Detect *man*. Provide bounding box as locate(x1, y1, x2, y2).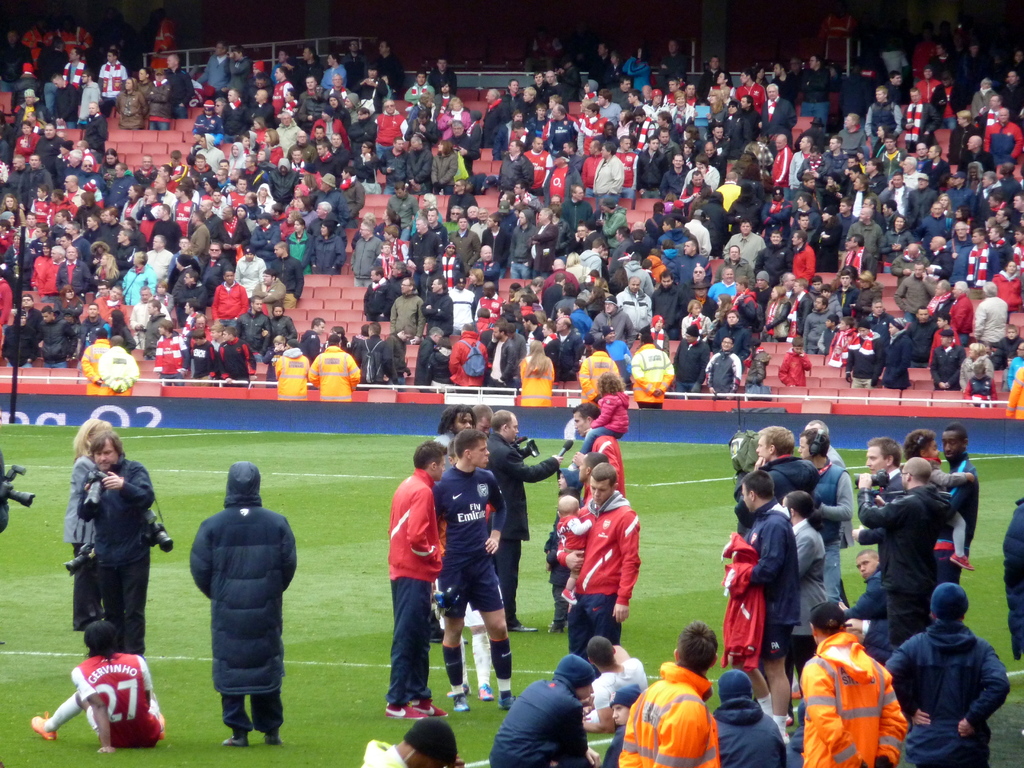
locate(669, 45, 836, 172).
